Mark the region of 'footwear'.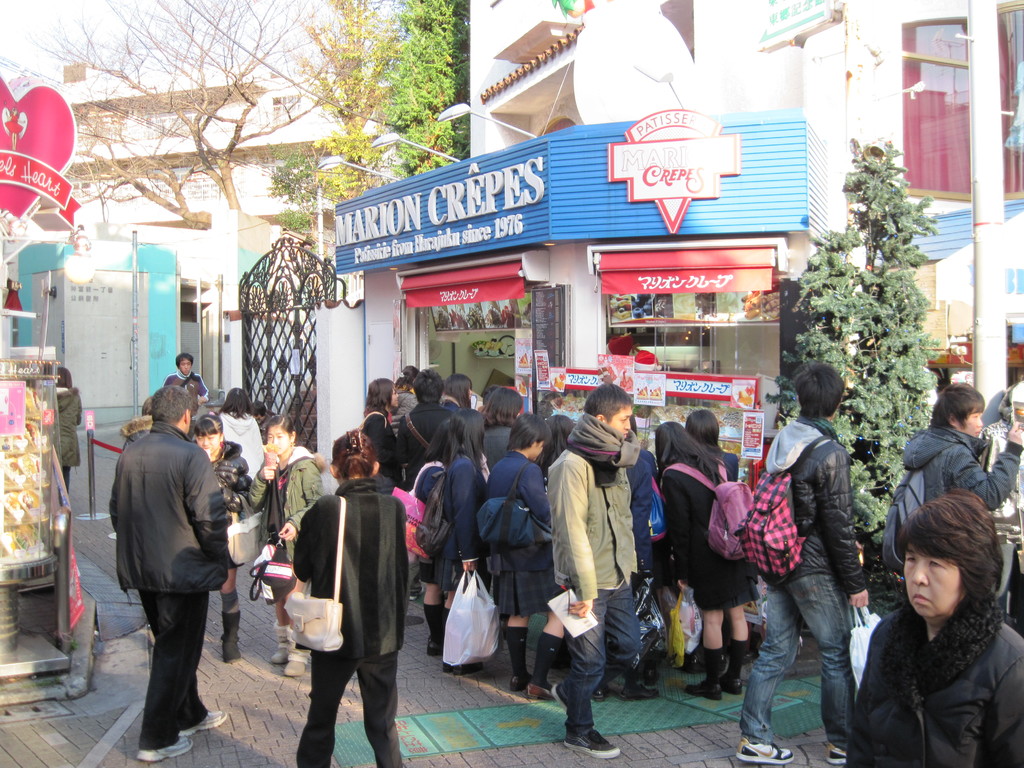
Region: {"x1": 683, "y1": 676, "x2": 746, "y2": 701}.
